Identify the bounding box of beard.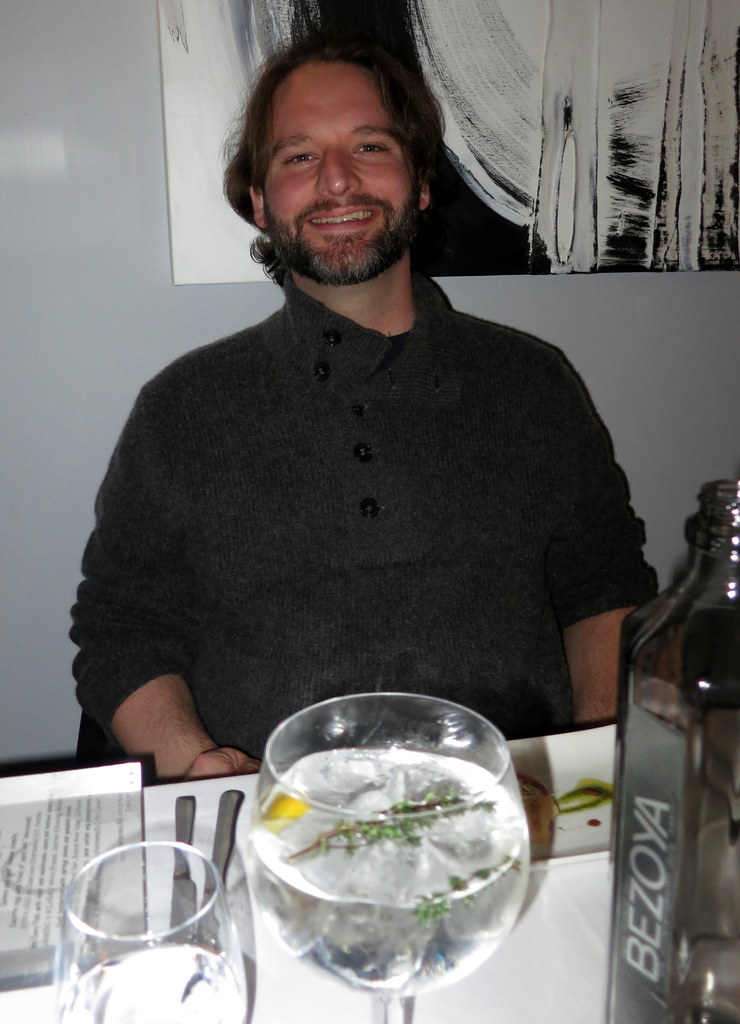
bbox=(248, 131, 446, 287).
